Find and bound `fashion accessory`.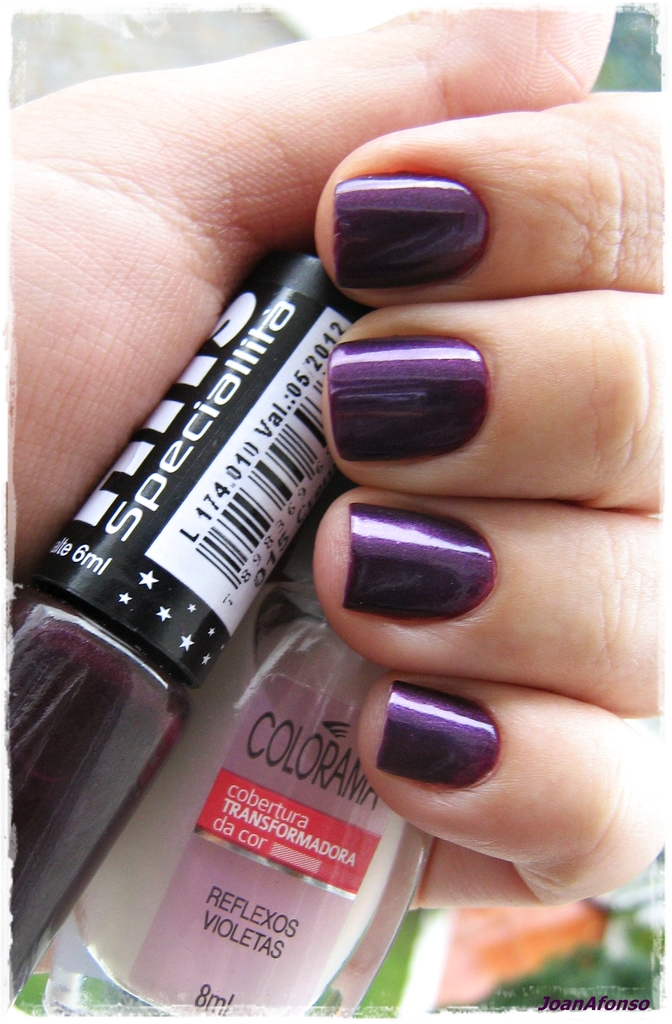
Bound: (332, 173, 486, 292).
